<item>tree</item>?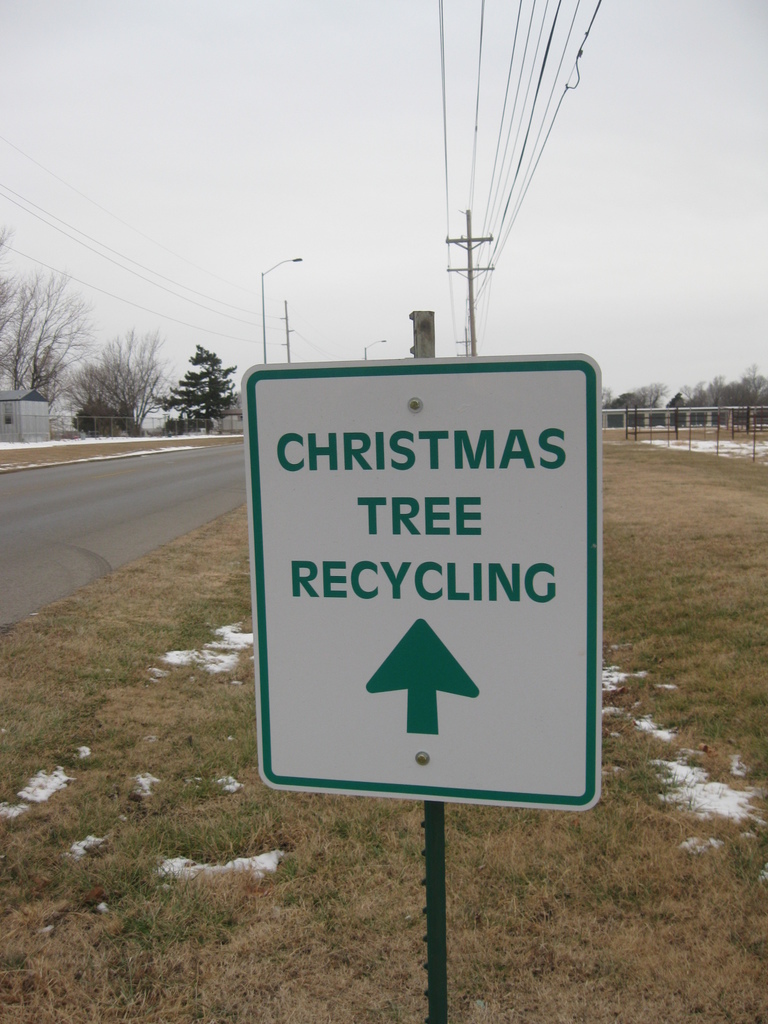
<box>148,340,257,444</box>
